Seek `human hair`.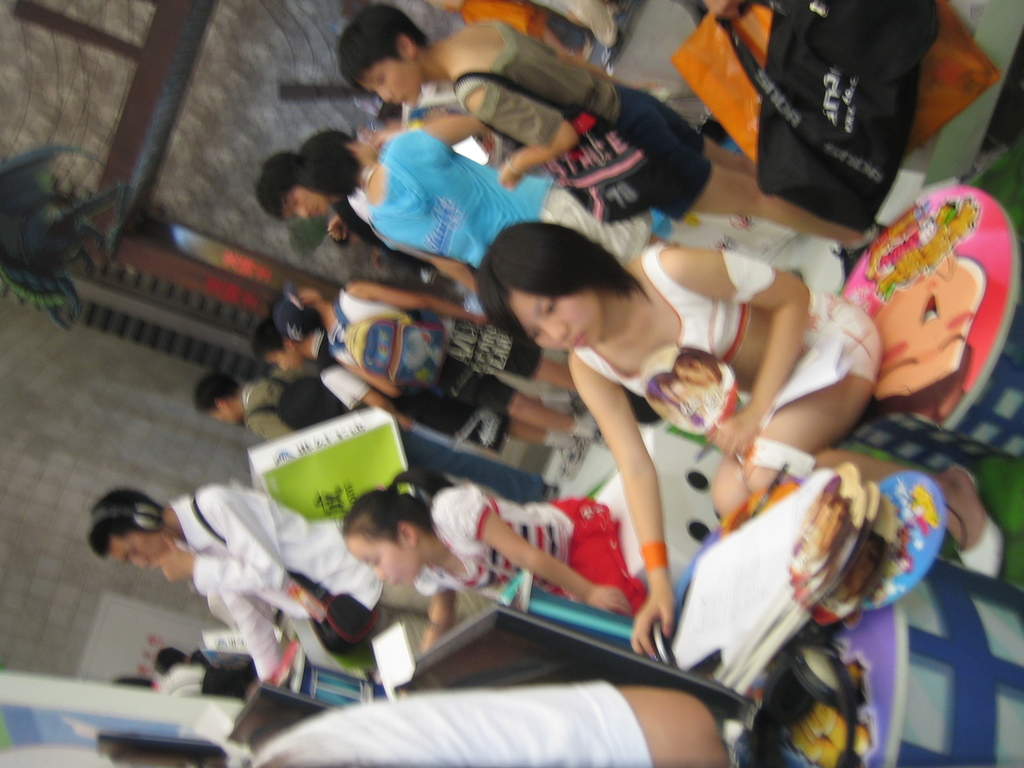
91, 492, 162, 557.
